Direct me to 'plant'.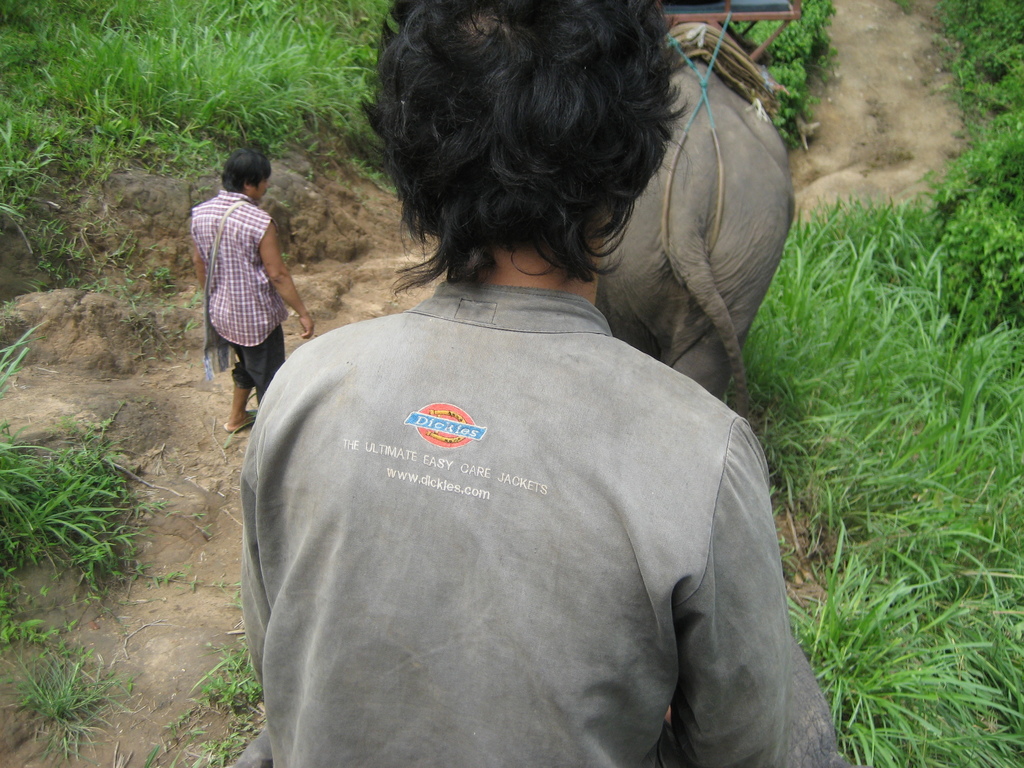
Direction: bbox(196, 643, 273, 712).
